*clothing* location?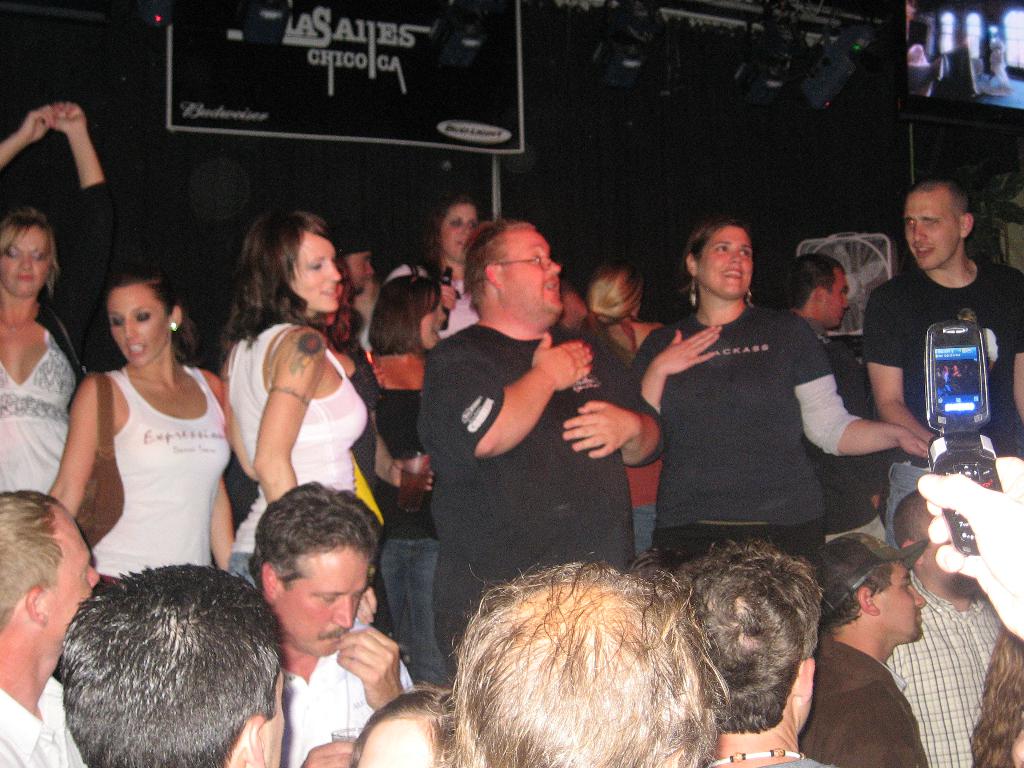
BBox(0, 321, 86, 490)
